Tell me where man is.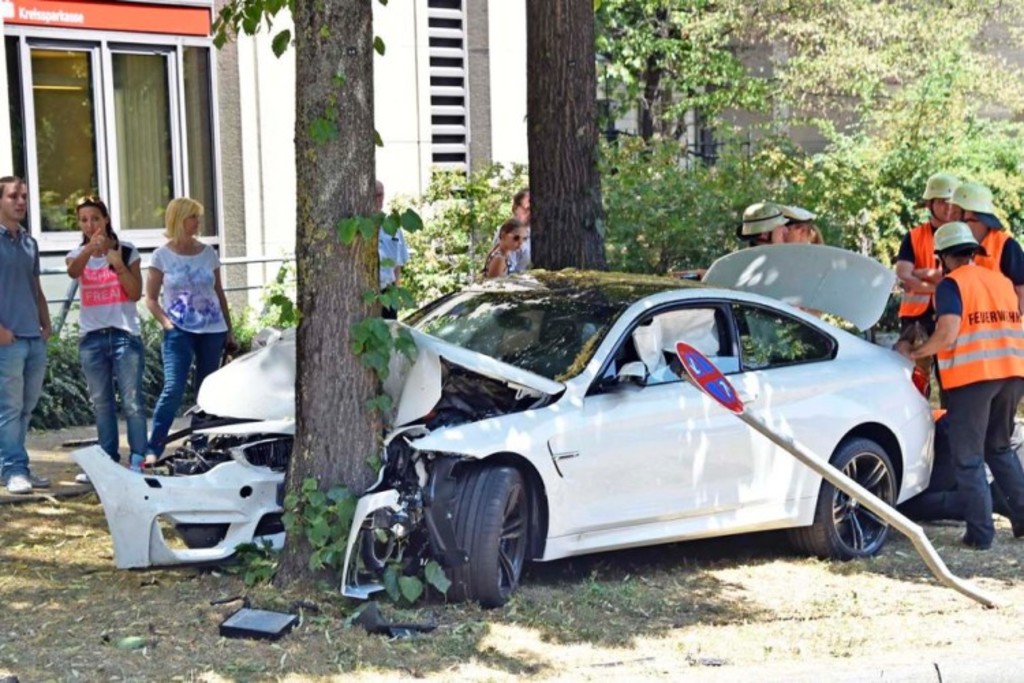
man is at (883, 154, 967, 351).
